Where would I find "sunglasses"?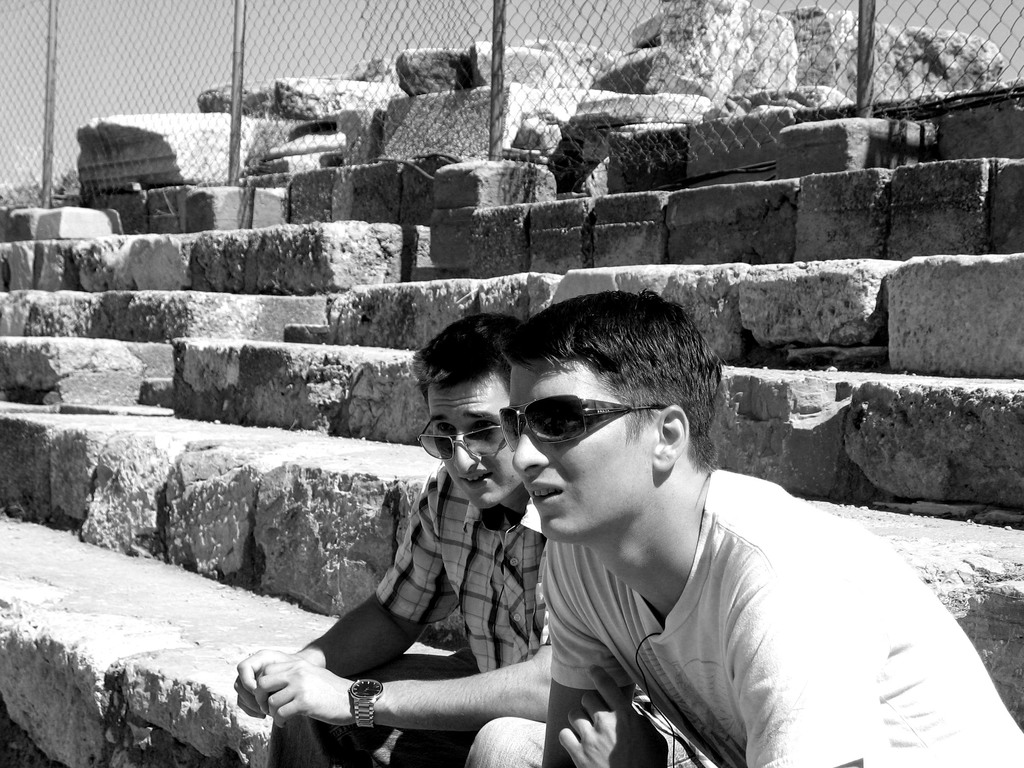
At x1=499 y1=384 x2=667 y2=454.
